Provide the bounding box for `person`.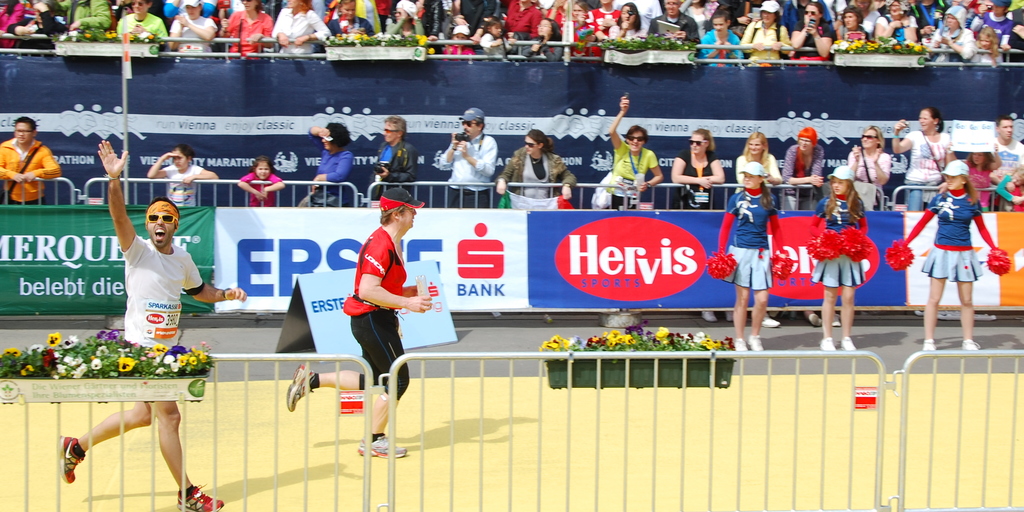
273 188 404 459.
